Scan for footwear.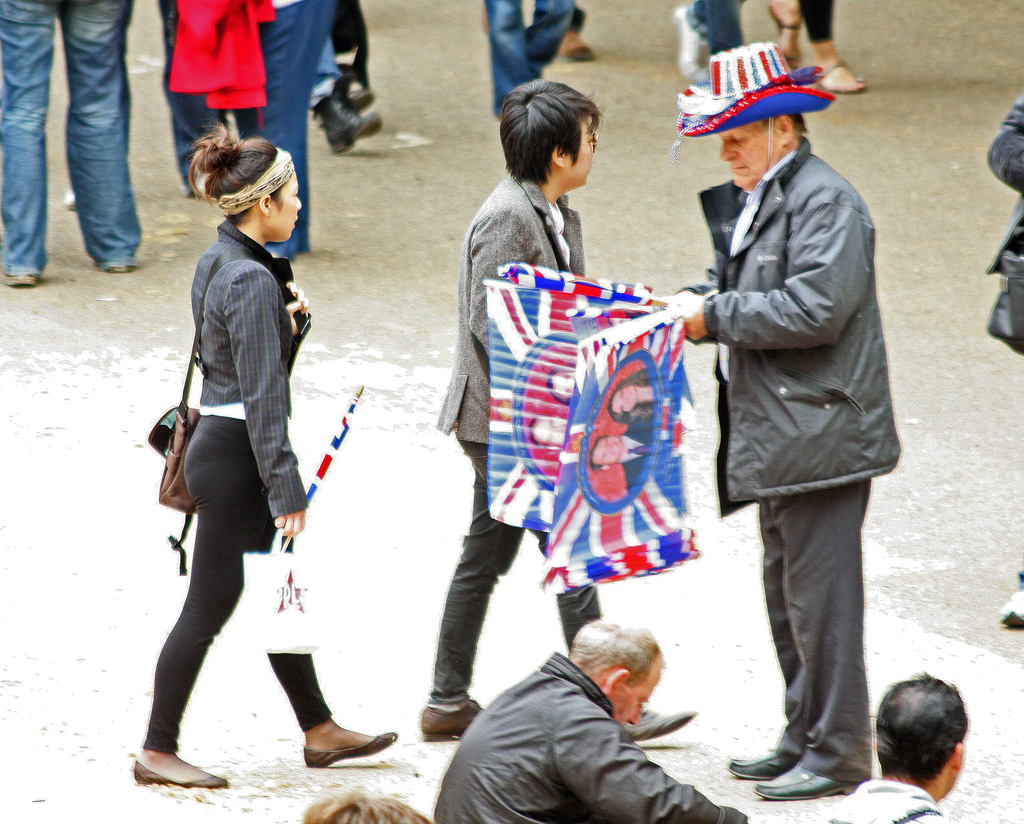
Scan result: 132:754:229:794.
